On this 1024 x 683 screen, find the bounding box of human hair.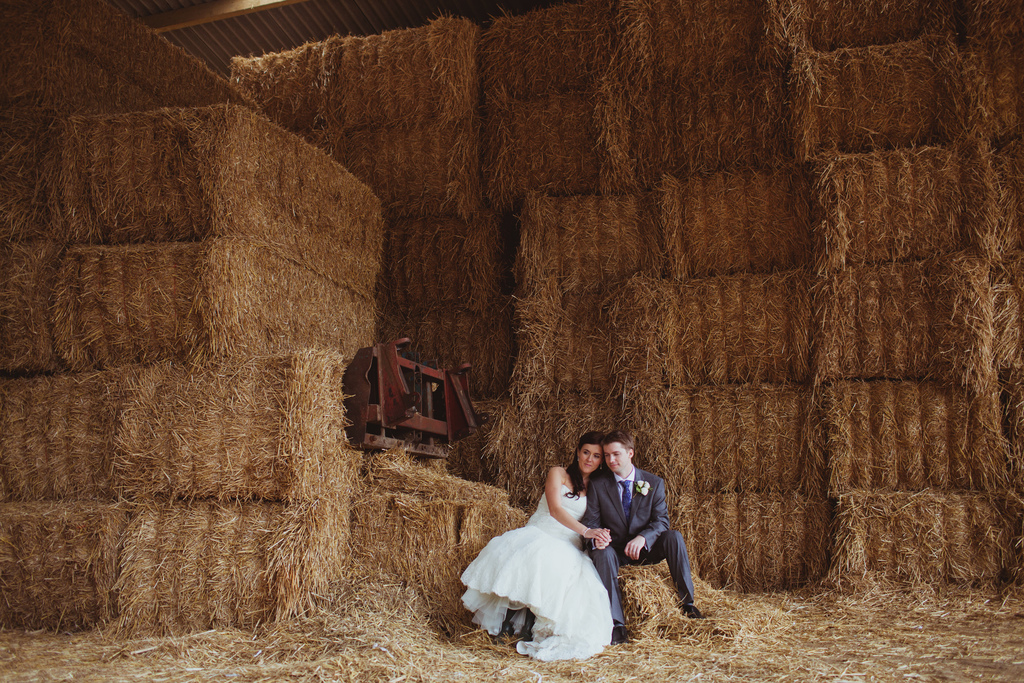
Bounding box: 564/429/605/503.
